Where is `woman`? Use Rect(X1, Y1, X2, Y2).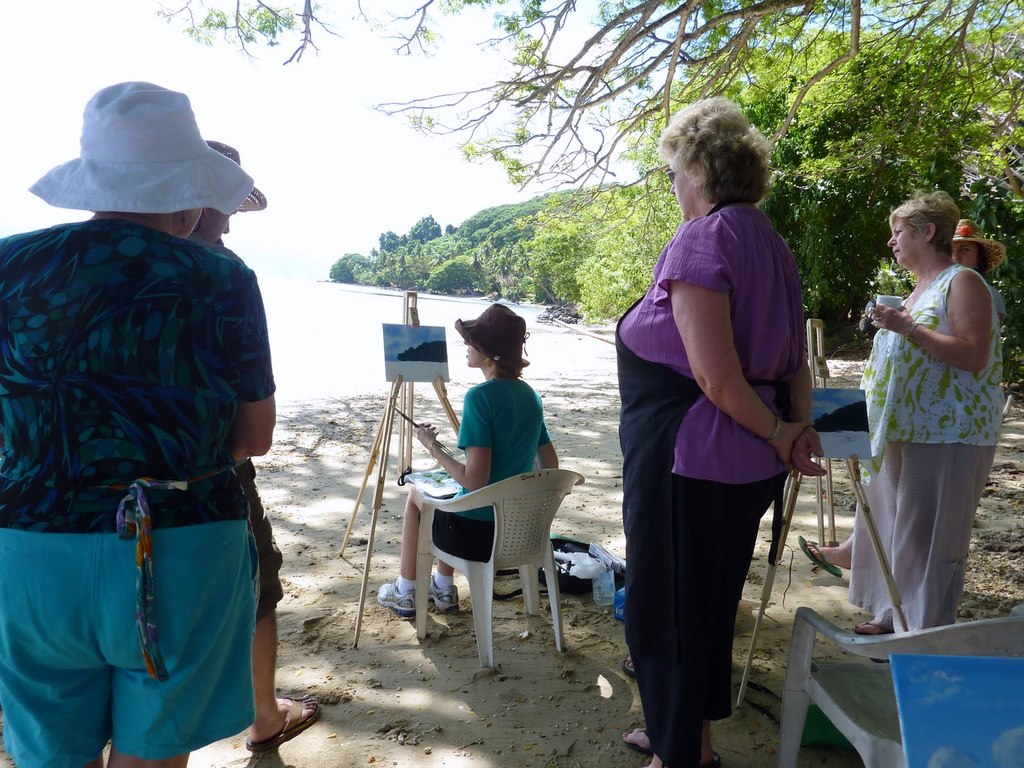
Rect(614, 118, 828, 765).
